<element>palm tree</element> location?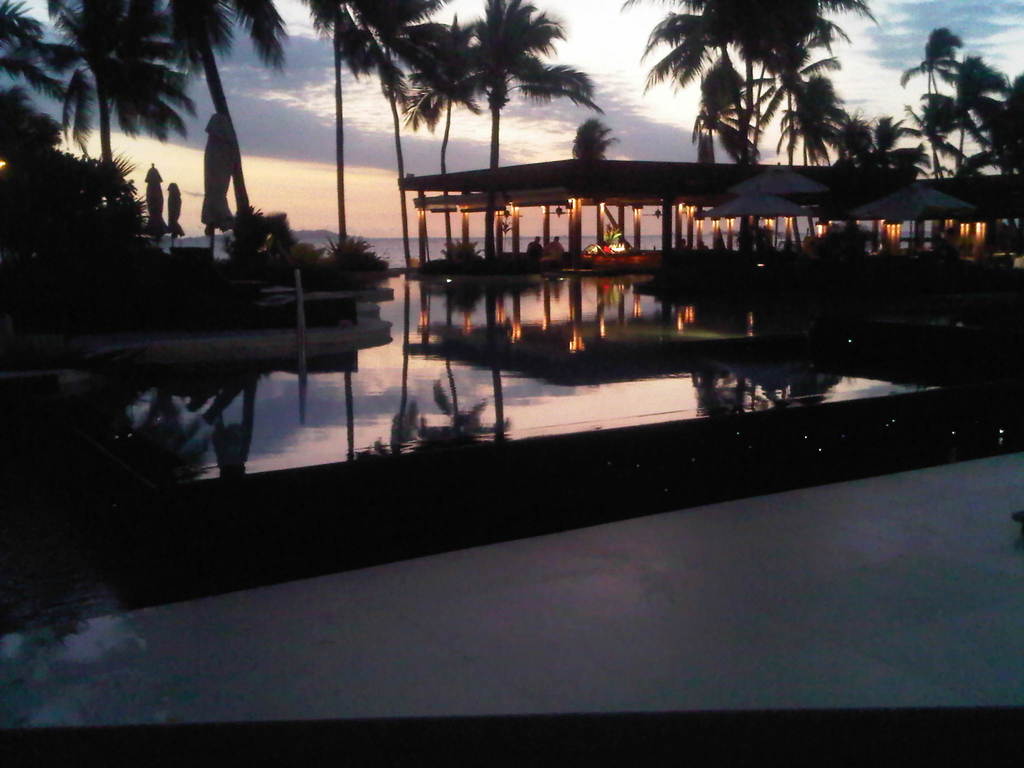
left=416, top=0, right=592, bottom=179
